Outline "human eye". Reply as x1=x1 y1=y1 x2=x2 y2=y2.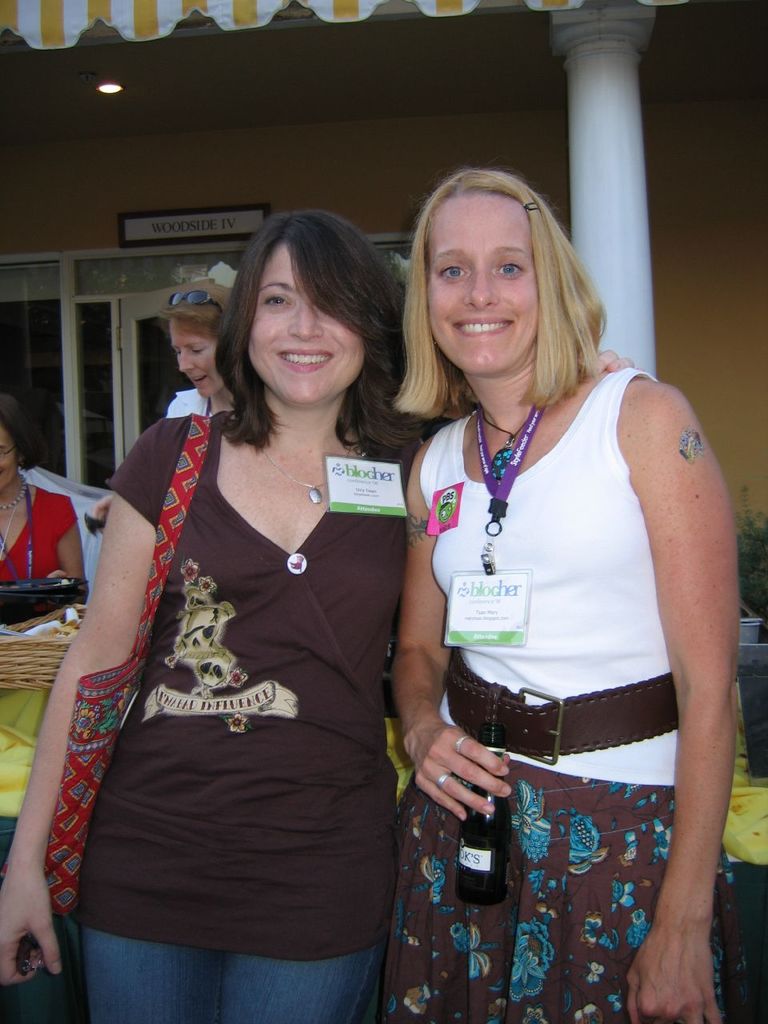
x1=186 y1=342 x2=209 y2=357.
